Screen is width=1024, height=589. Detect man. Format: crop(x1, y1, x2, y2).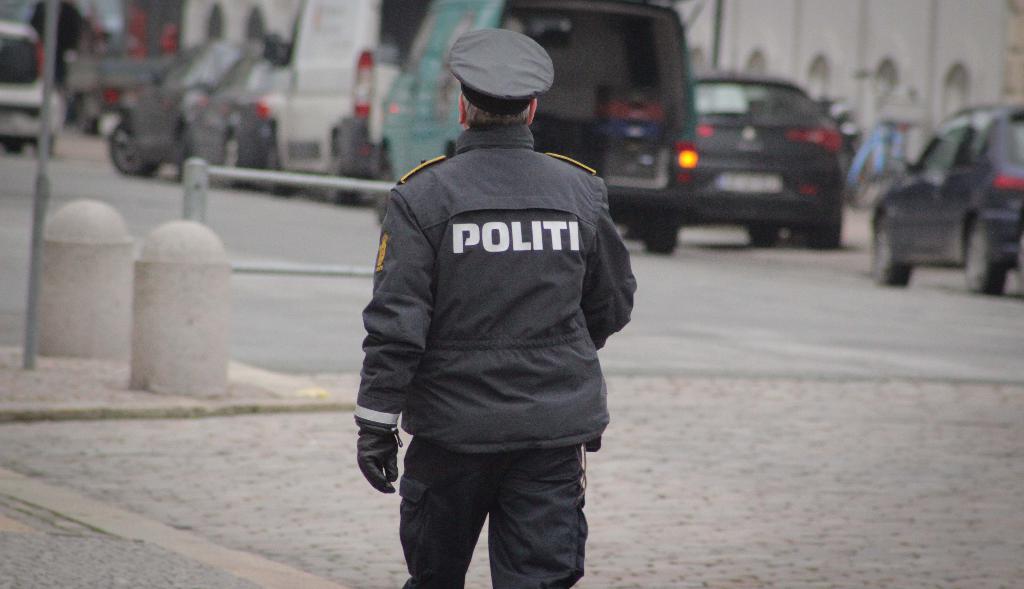
crop(355, 8, 638, 588).
